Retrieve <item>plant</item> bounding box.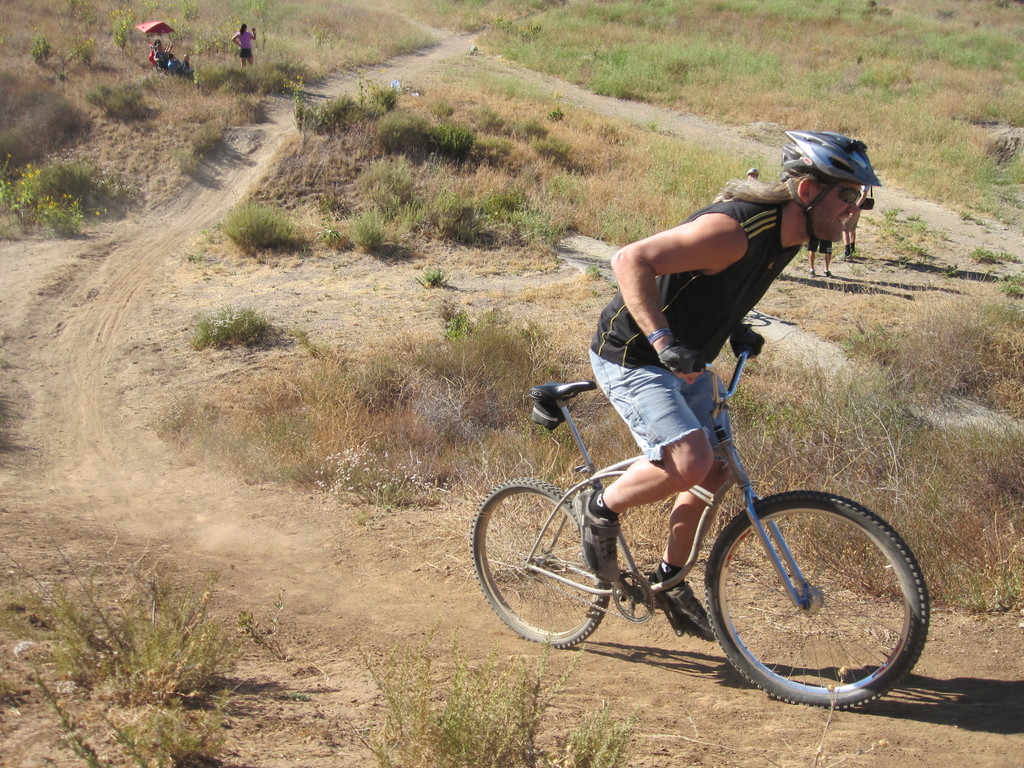
Bounding box: [left=33, top=159, right=104, bottom=212].
